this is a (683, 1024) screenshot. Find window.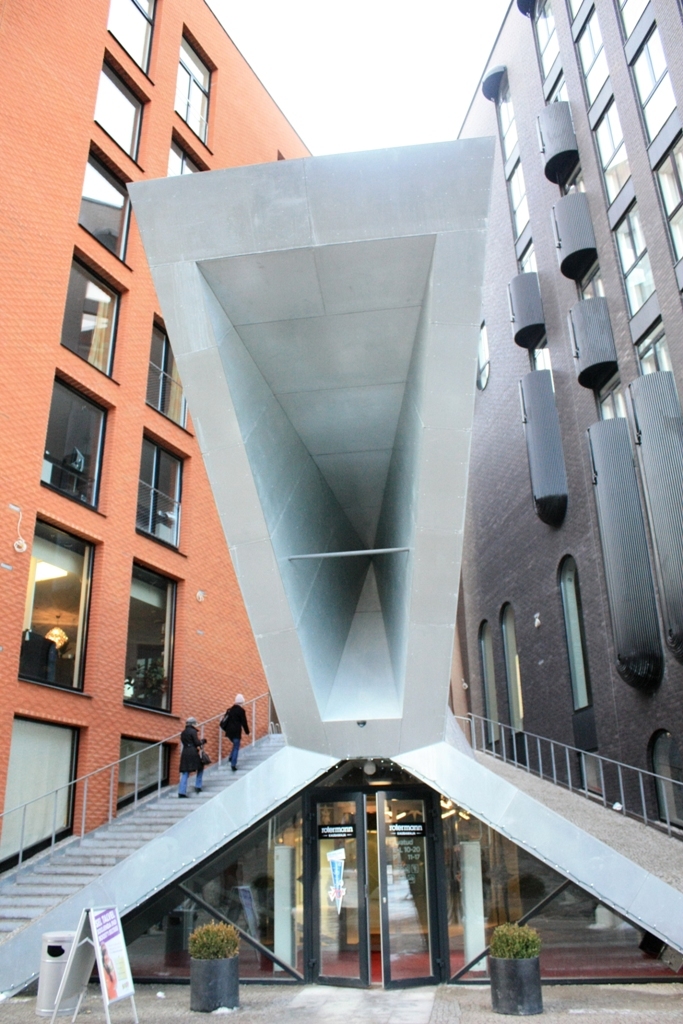
Bounding box: l=531, t=336, r=555, b=371.
